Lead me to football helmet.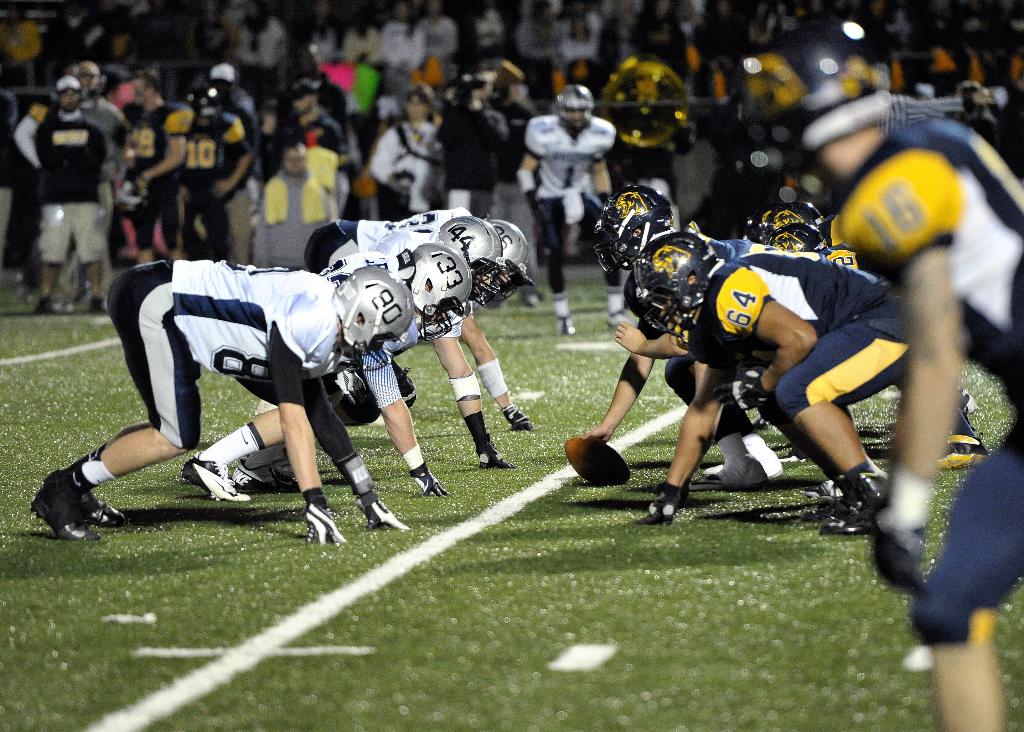
Lead to bbox=(330, 260, 410, 378).
